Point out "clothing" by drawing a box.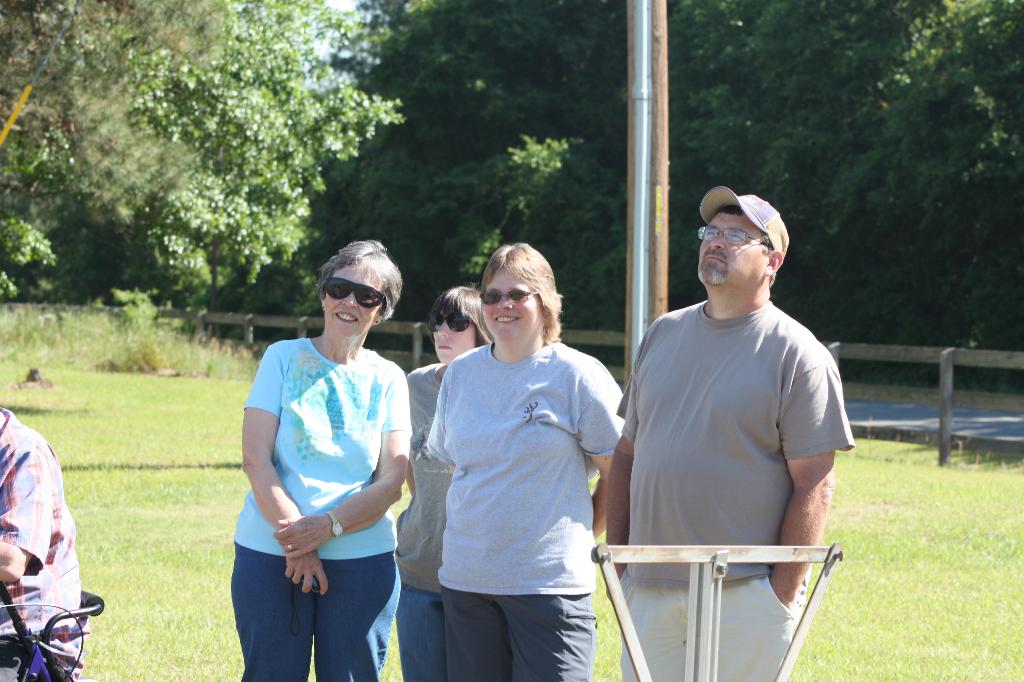
[left=225, top=333, right=400, bottom=681].
